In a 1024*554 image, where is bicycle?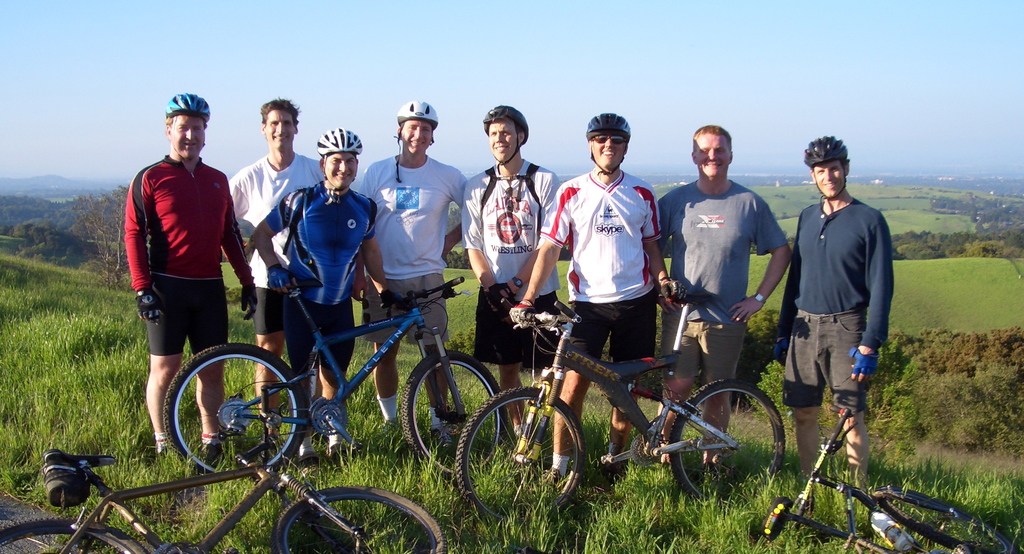
(451,305,788,530).
